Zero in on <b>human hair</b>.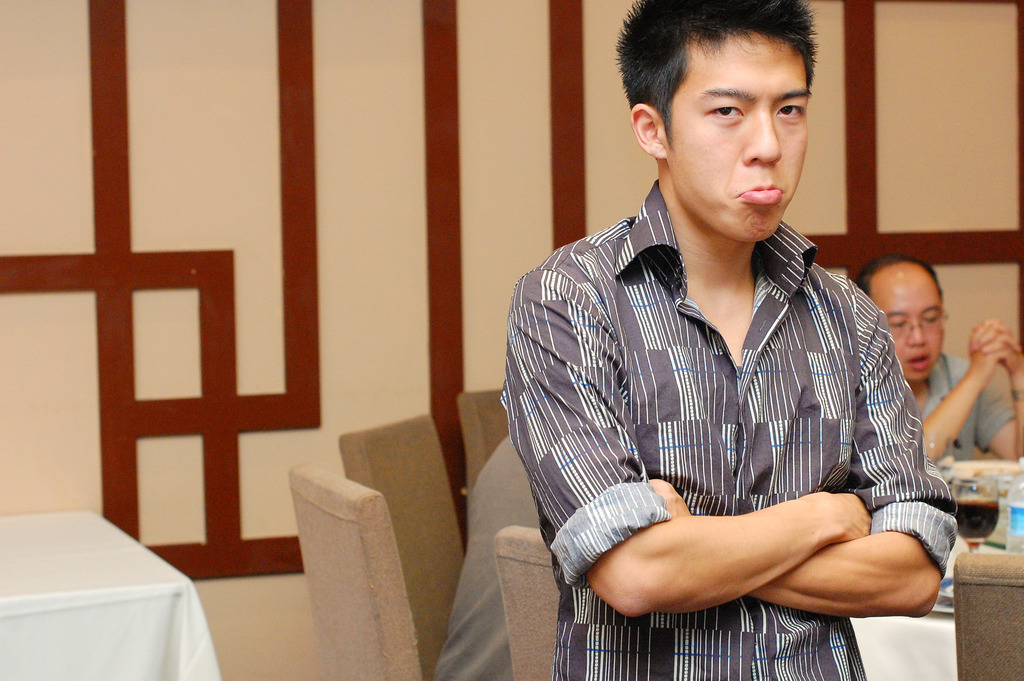
Zeroed in: (855,253,941,295).
